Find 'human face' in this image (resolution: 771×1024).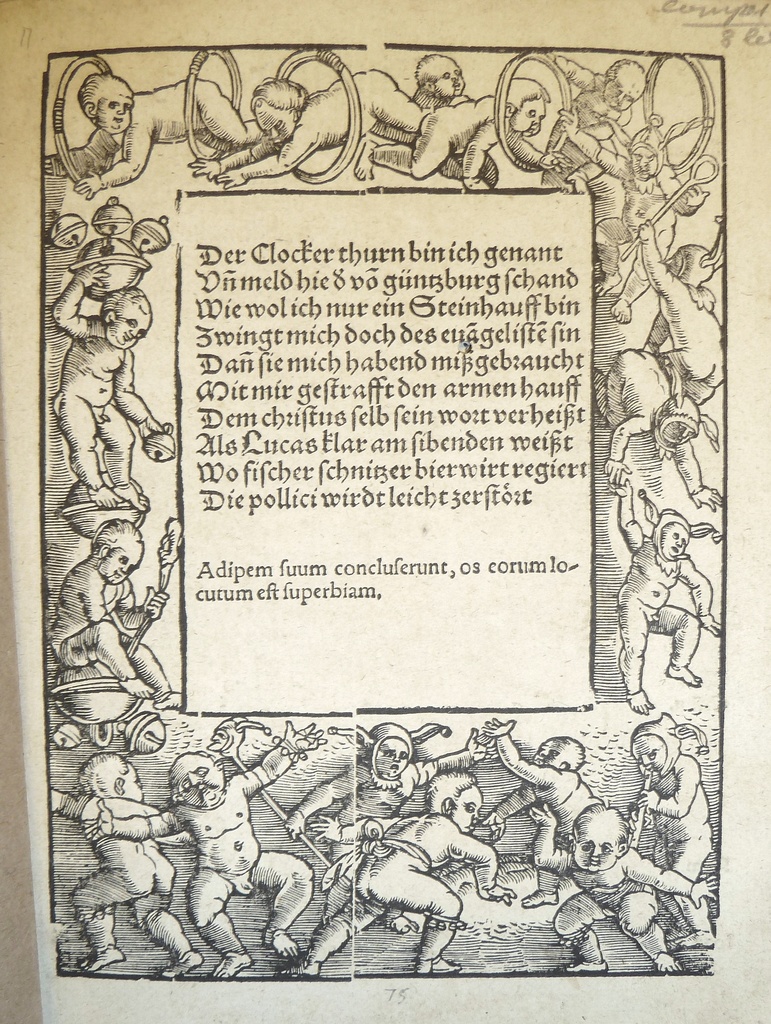
left=252, top=111, right=294, bottom=144.
